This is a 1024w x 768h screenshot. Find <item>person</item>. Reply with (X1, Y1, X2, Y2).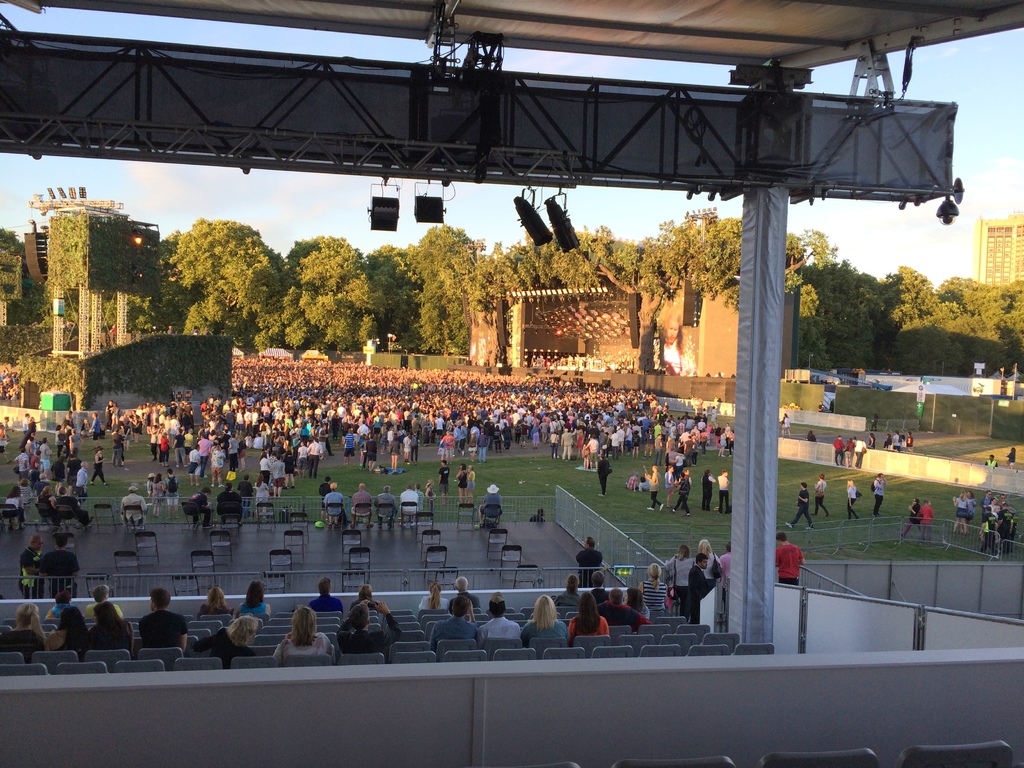
(920, 495, 935, 545).
